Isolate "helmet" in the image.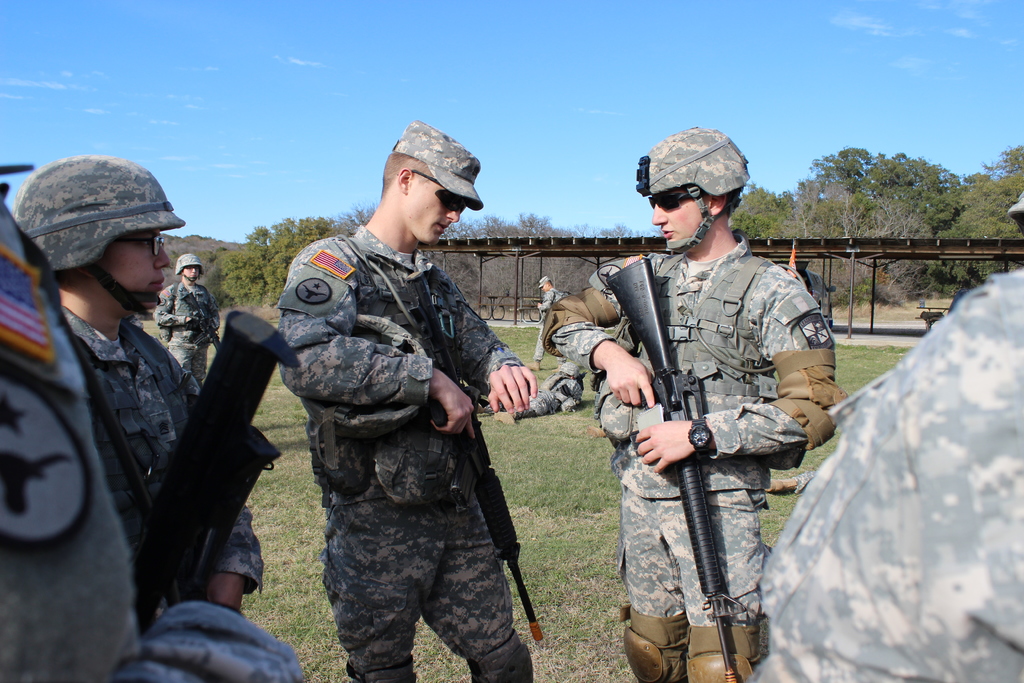
Isolated region: crop(634, 126, 753, 258).
